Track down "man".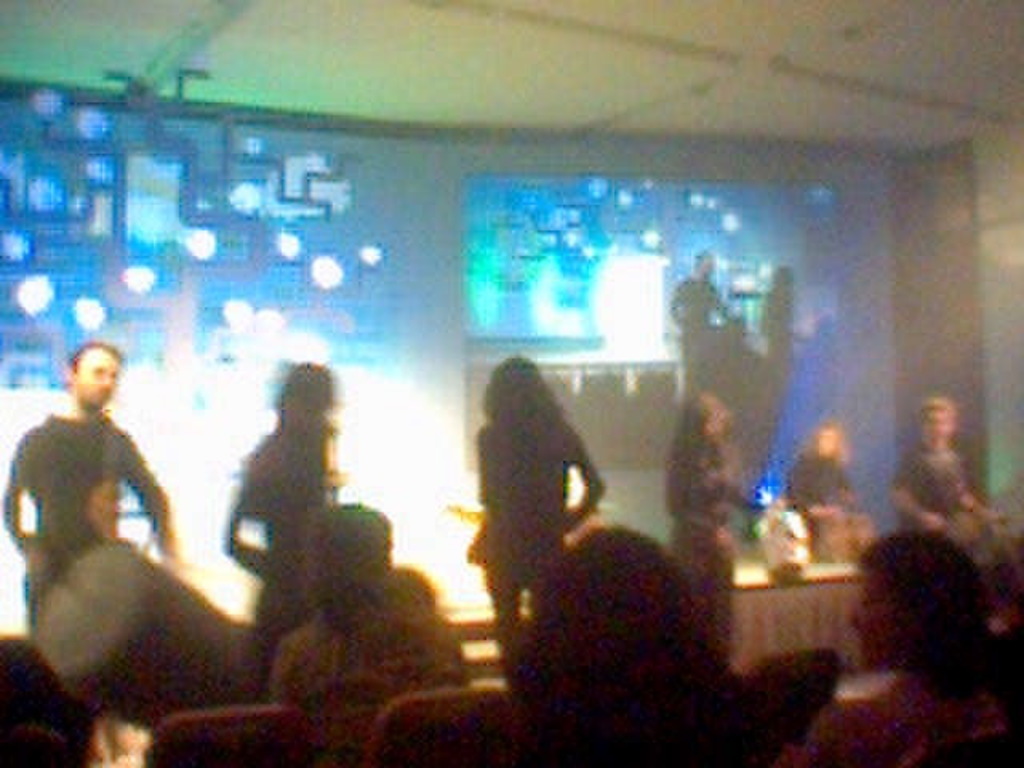
Tracked to rect(891, 392, 1008, 526).
